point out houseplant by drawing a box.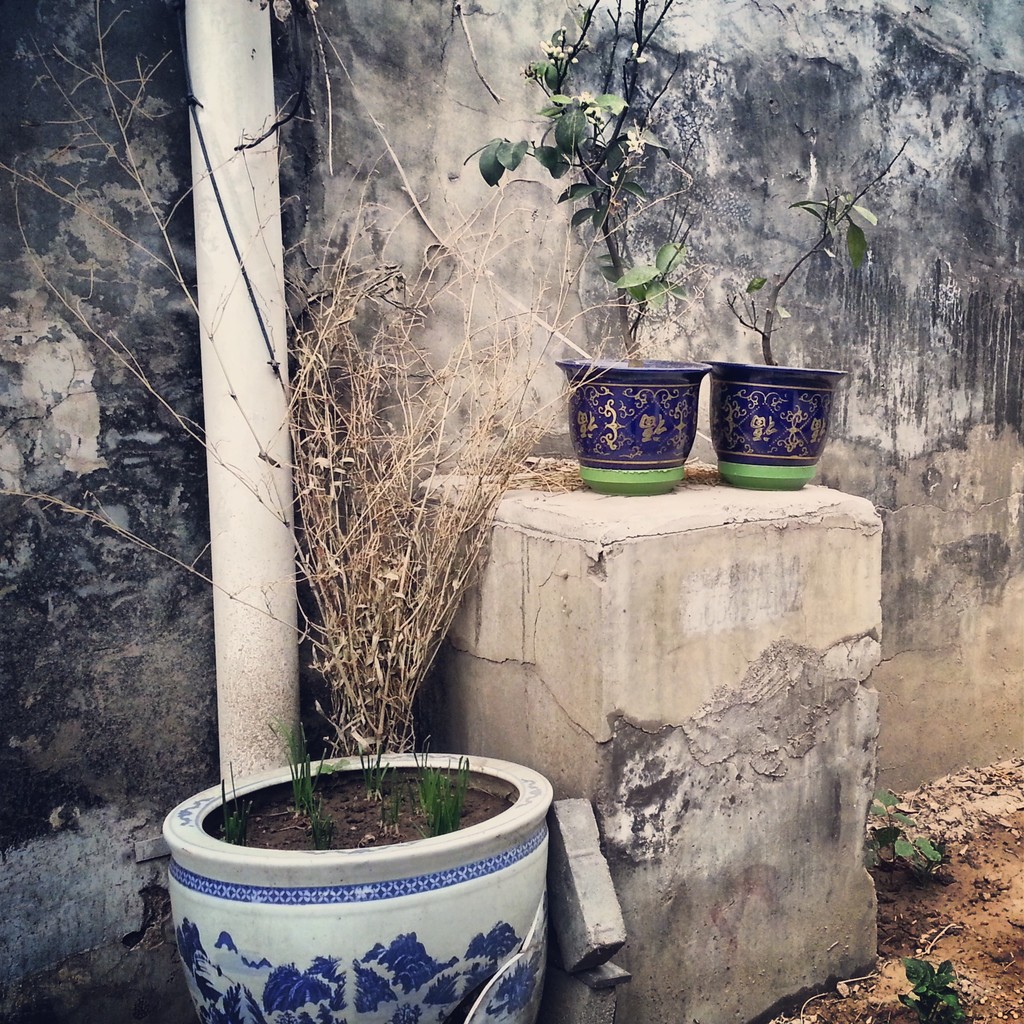
0, 0, 557, 1023.
